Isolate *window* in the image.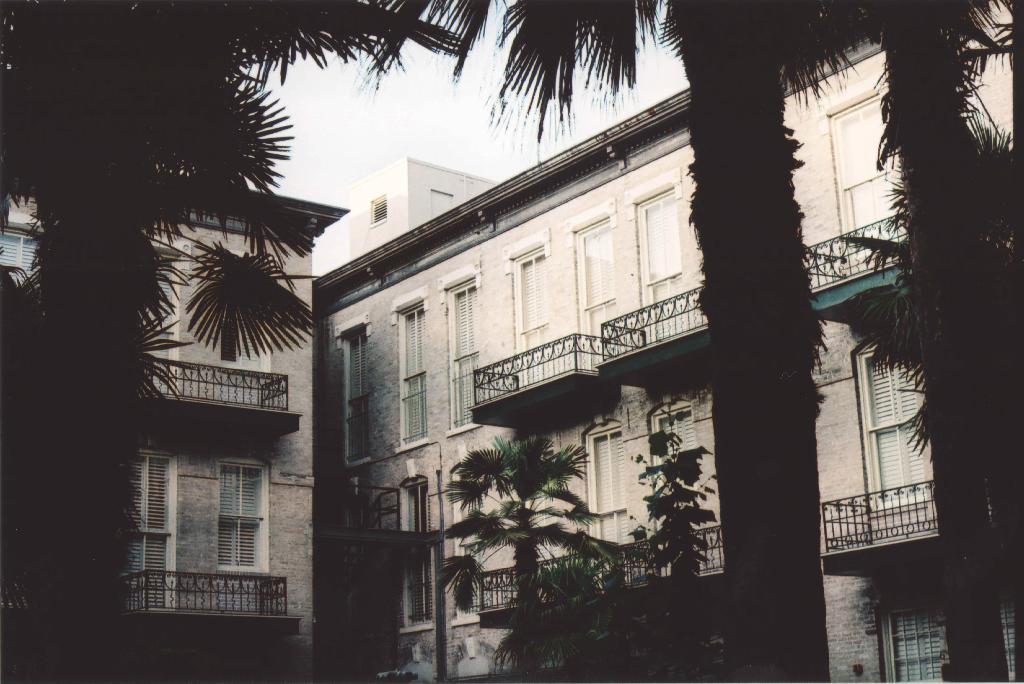
Isolated region: [x1=218, y1=294, x2=275, y2=402].
